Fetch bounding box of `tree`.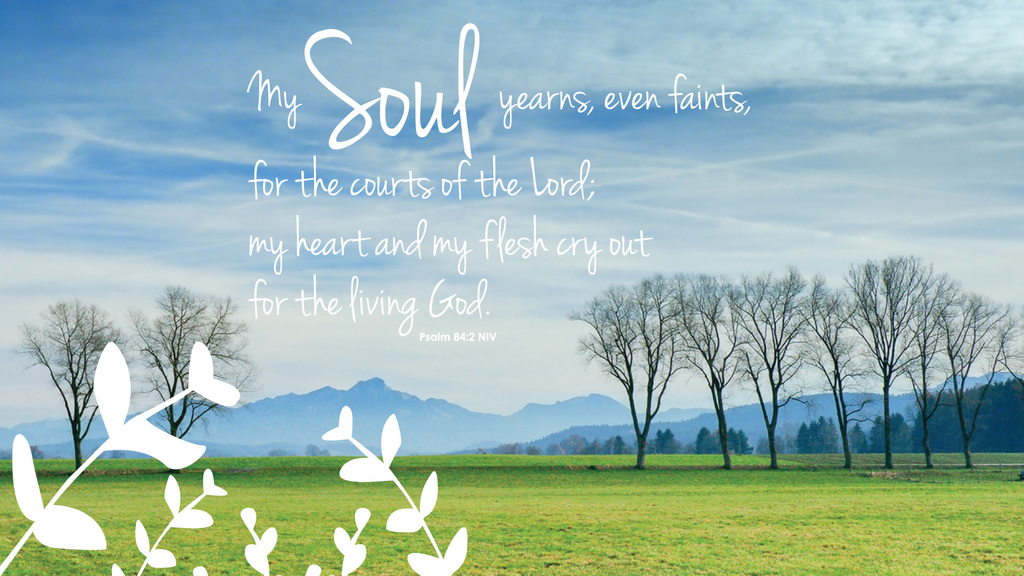
Bbox: x1=7 y1=298 x2=137 y2=473.
